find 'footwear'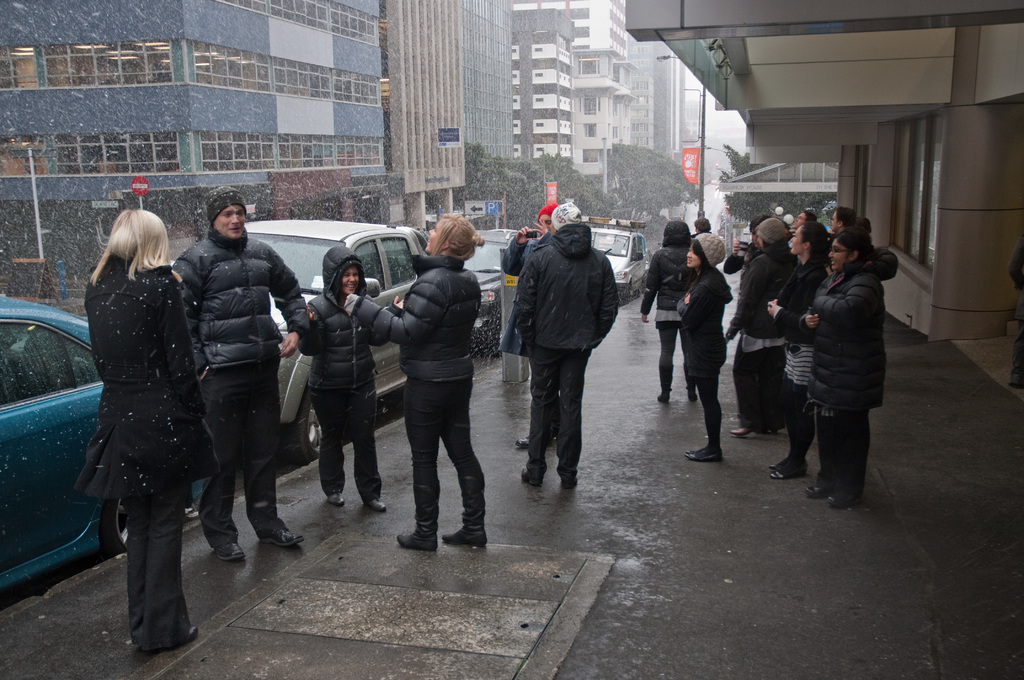
detection(684, 451, 723, 460)
